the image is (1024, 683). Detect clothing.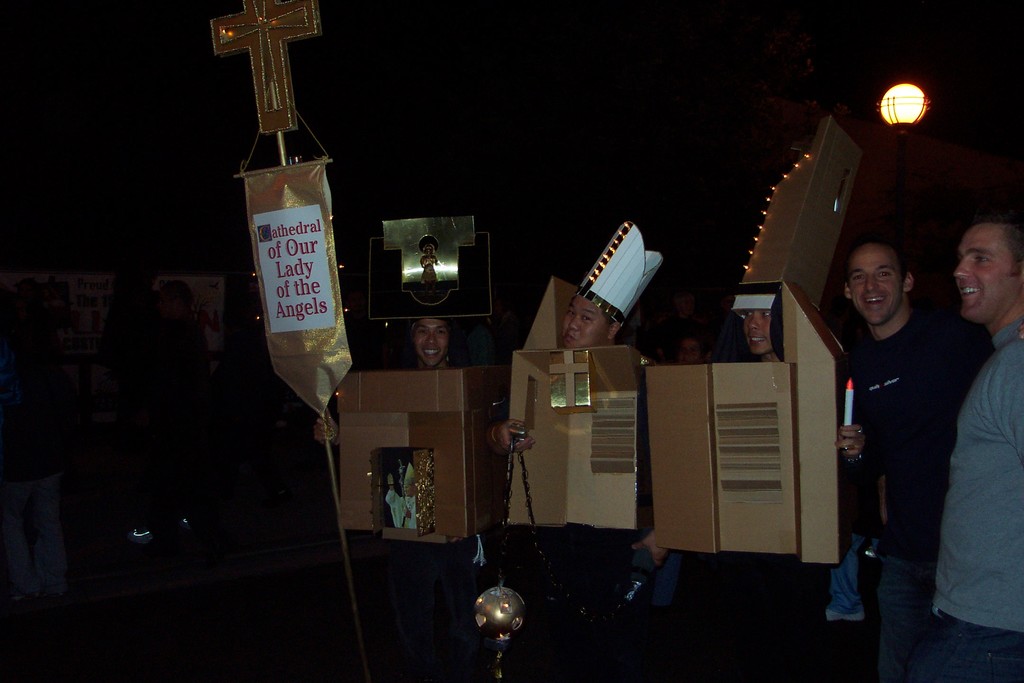
Detection: [x1=0, y1=386, x2=75, y2=593].
